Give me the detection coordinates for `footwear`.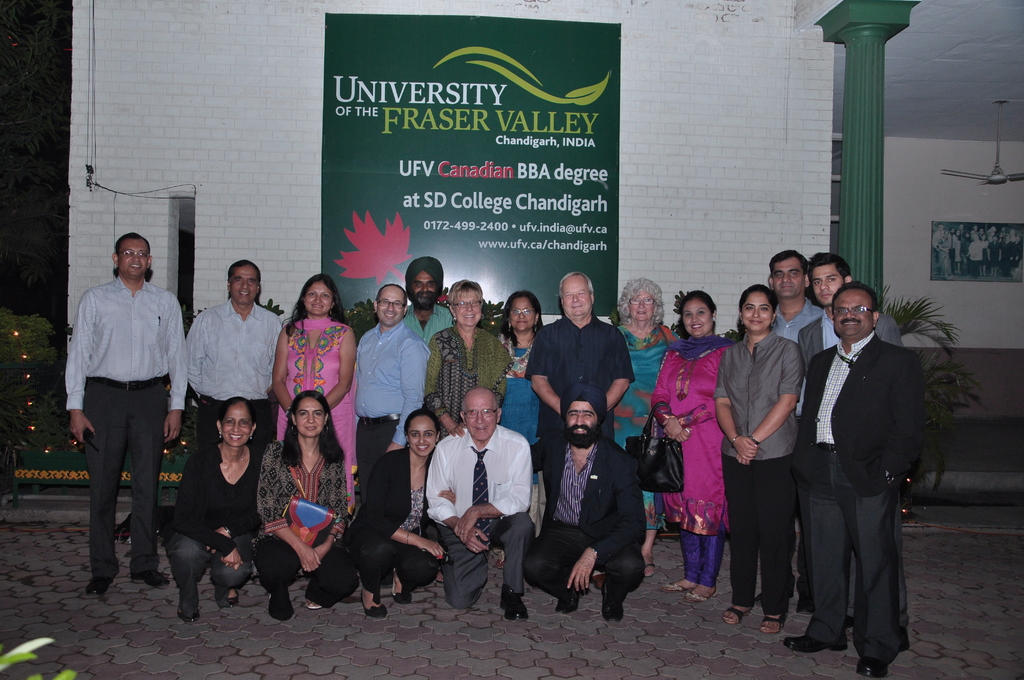
365, 600, 390, 619.
